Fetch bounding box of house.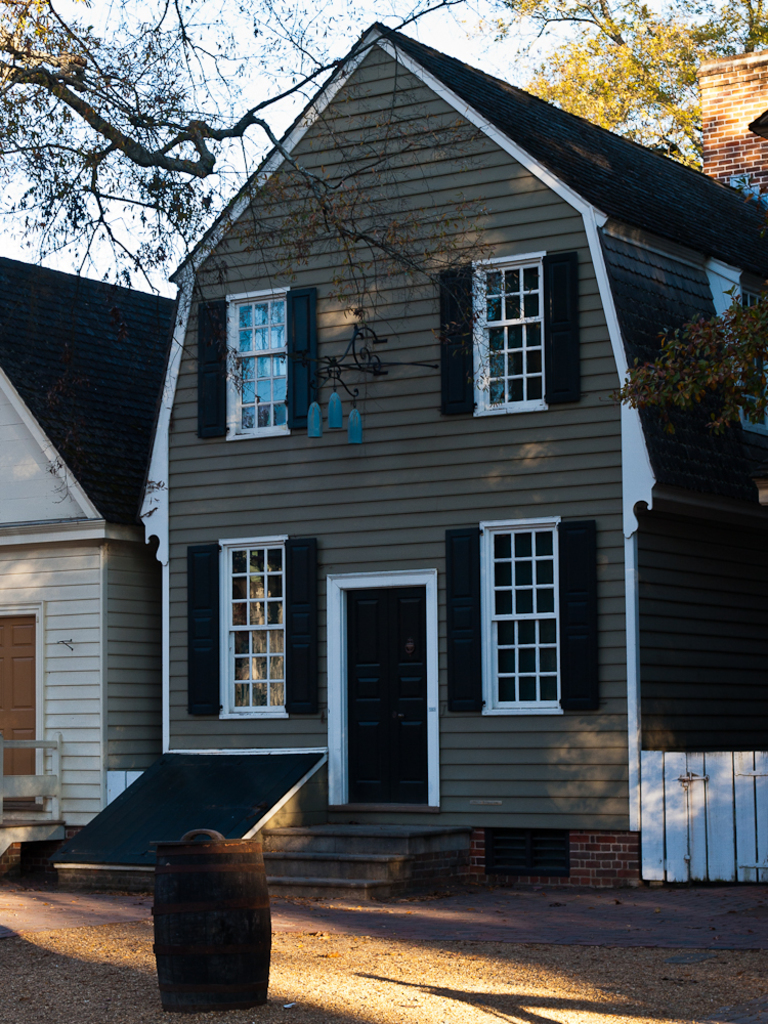
Bbox: 142:16:767:892.
